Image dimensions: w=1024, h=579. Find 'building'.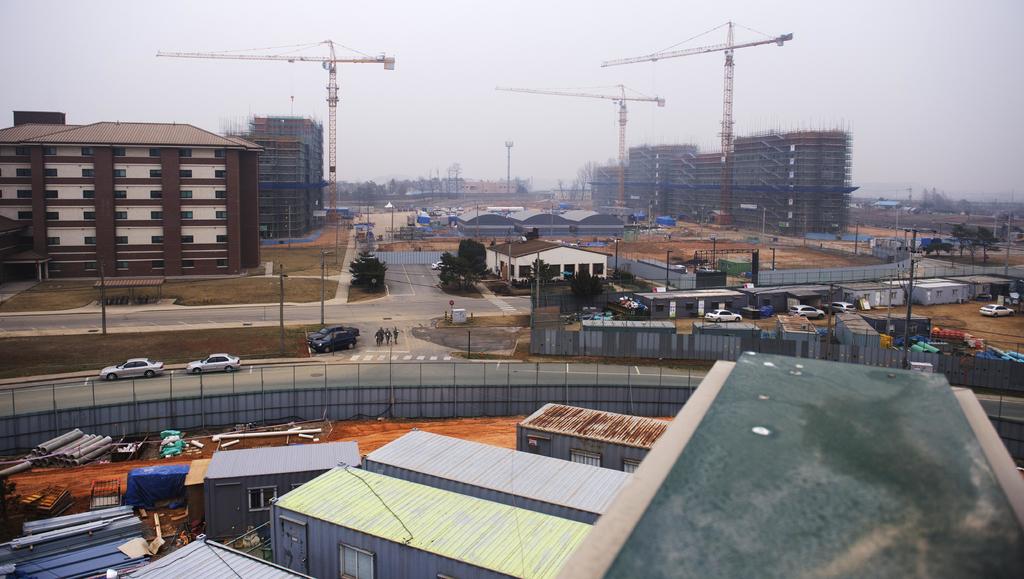
<region>729, 124, 846, 229</region>.
